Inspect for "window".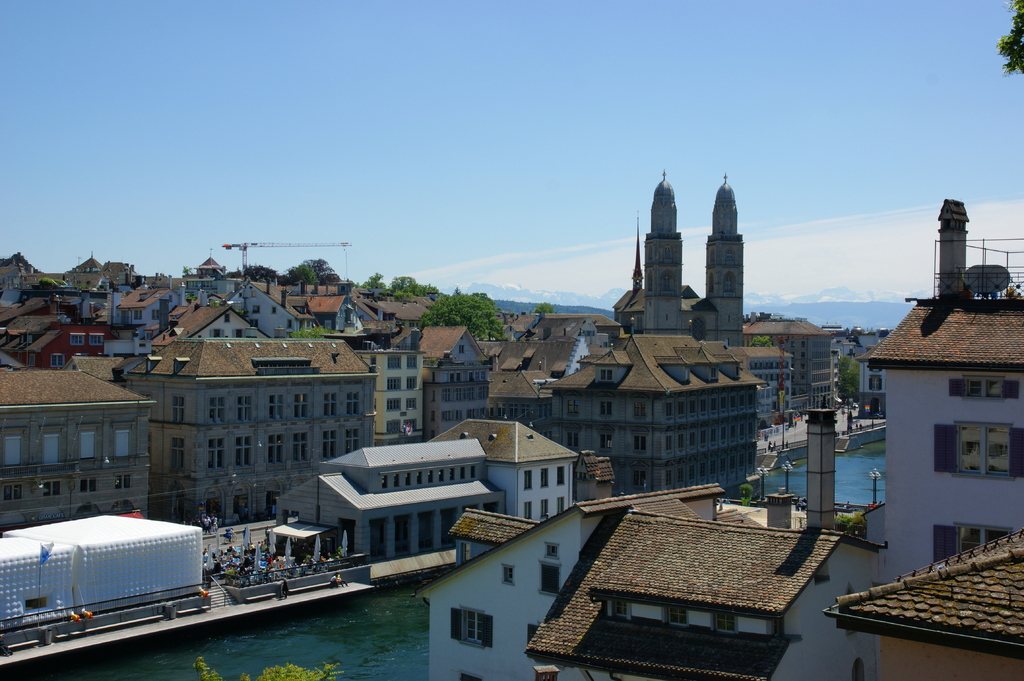
Inspection: <region>237, 437, 252, 467</region>.
